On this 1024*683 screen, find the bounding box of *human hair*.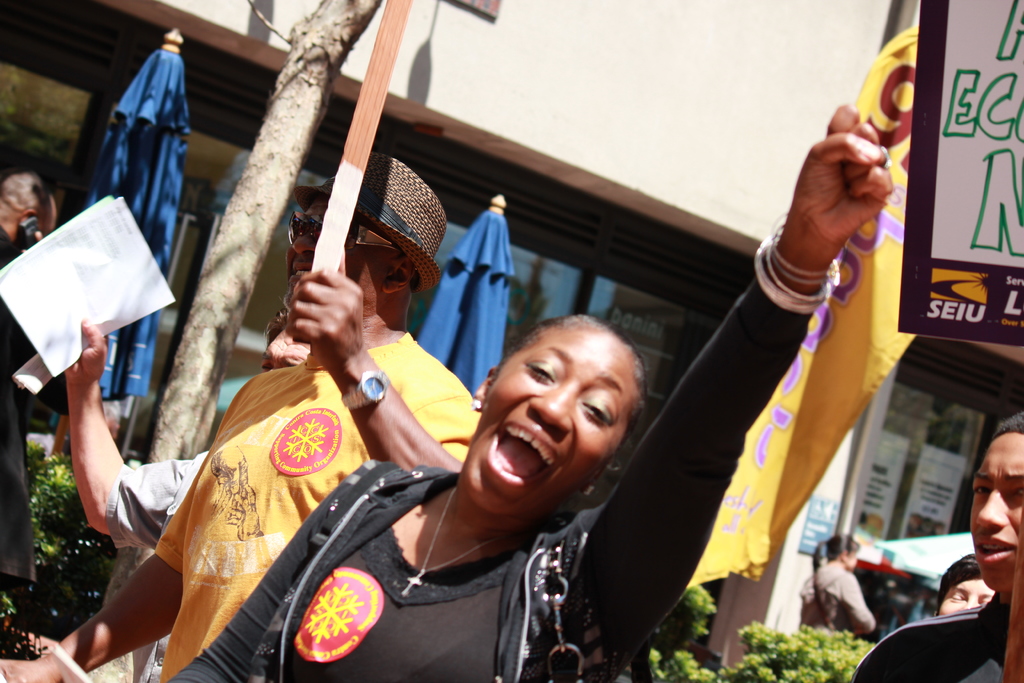
Bounding box: left=931, top=552, right=987, bottom=620.
